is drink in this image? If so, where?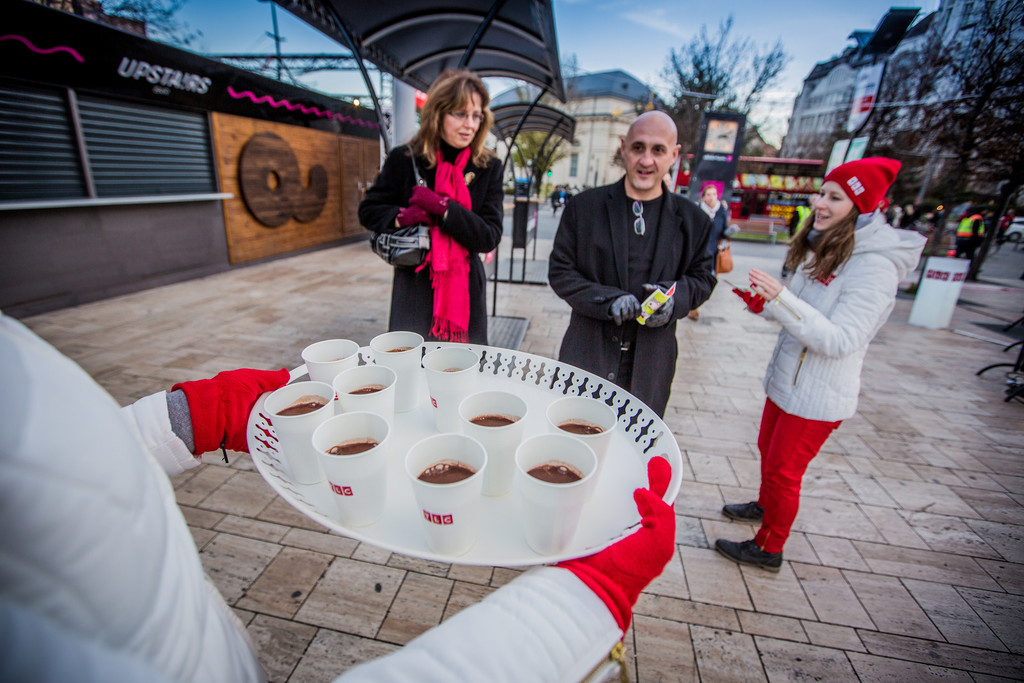
Yes, at 328, 442, 375, 451.
